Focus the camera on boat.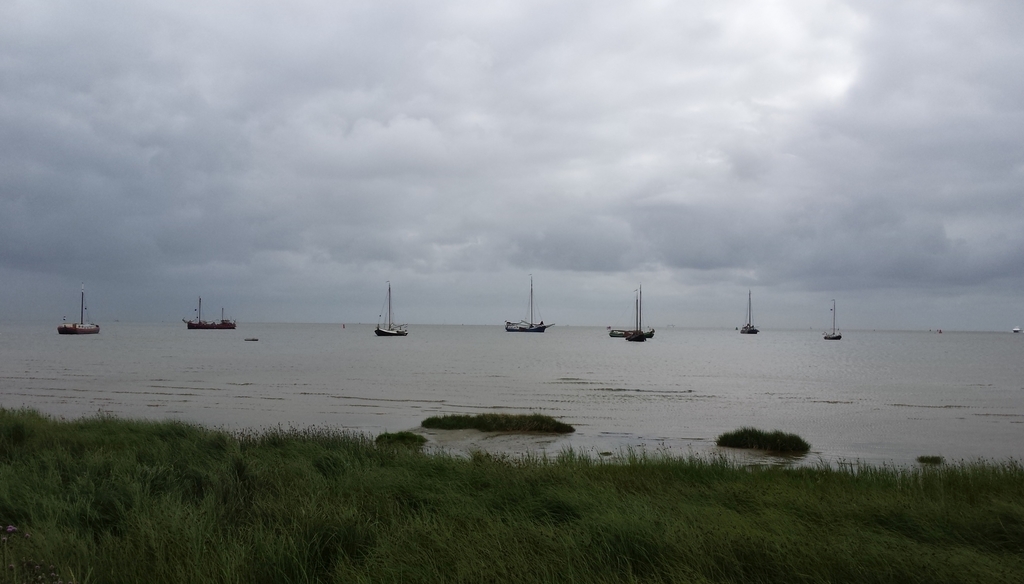
Focus region: 506,273,555,332.
